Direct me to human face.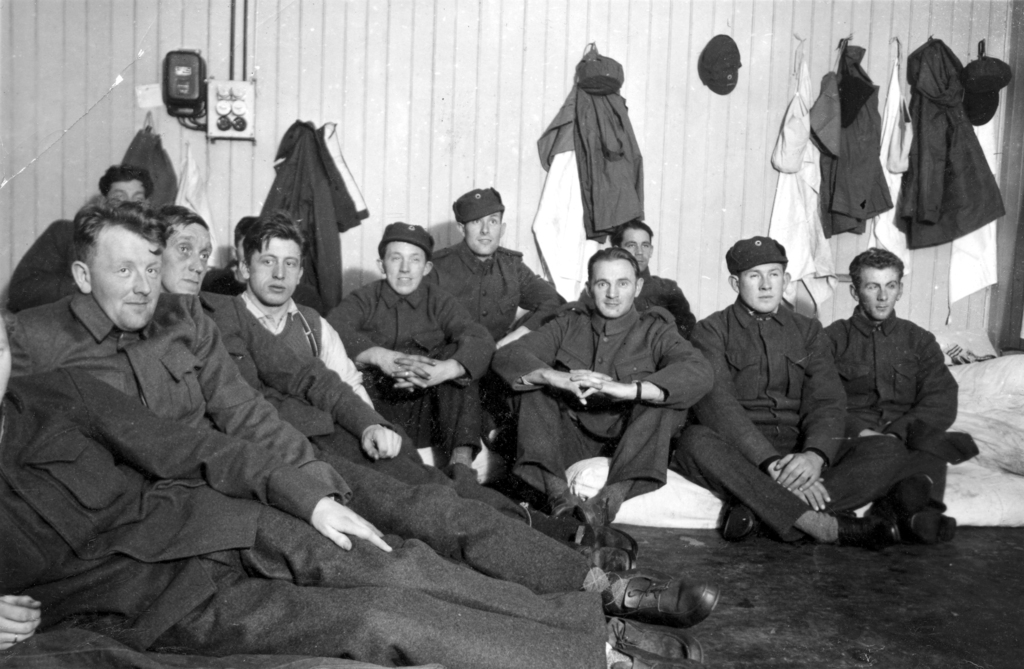
Direction: x1=108 y1=180 x2=148 y2=205.
